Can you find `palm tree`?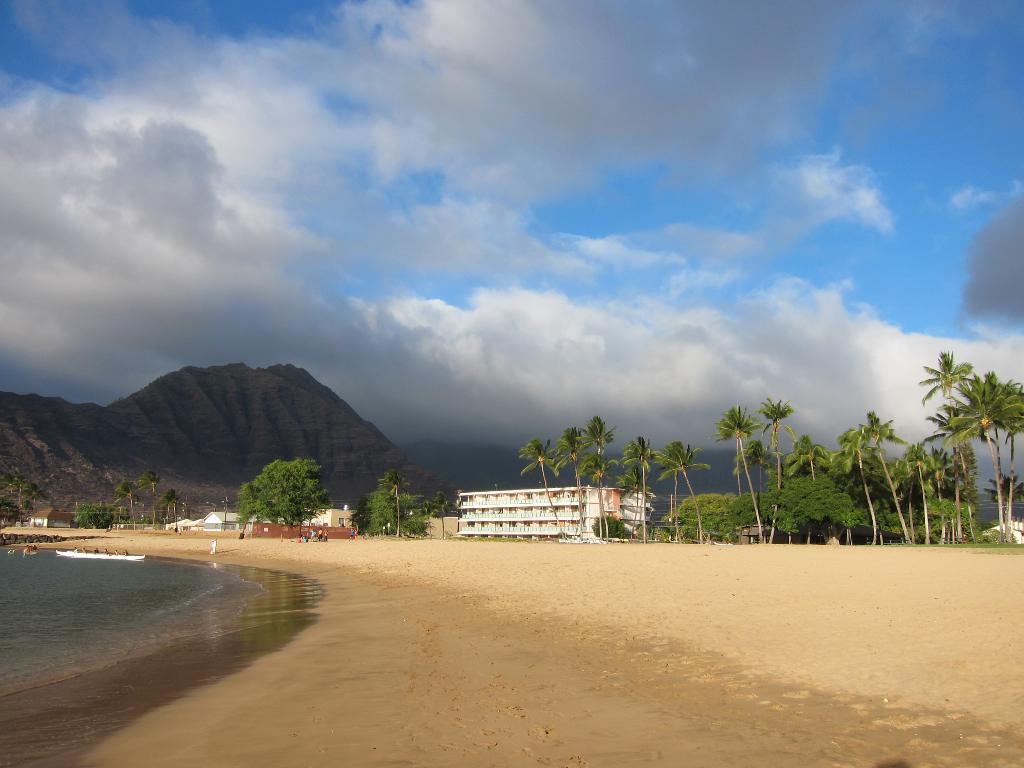
Yes, bounding box: bbox(830, 433, 877, 557).
